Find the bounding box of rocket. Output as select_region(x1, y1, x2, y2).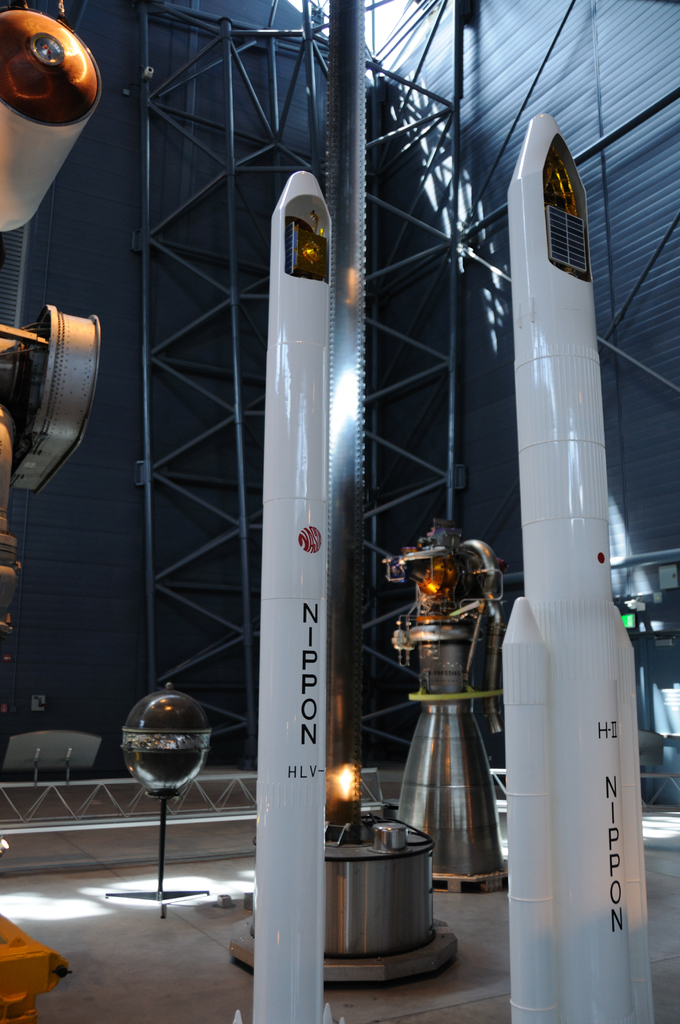
select_region(494, 108, 646, 1023).
